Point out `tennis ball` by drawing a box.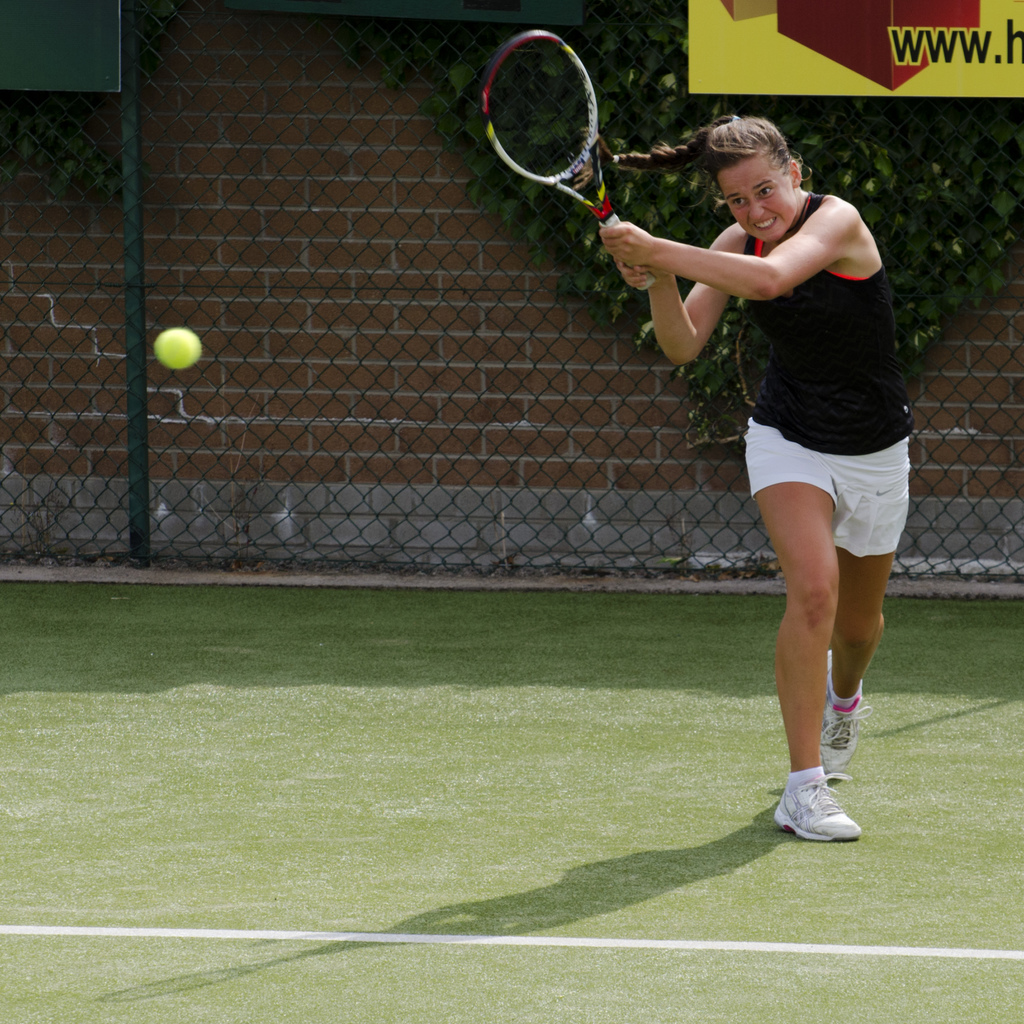
x1=153 y1=325 x2=202 y2=369.
